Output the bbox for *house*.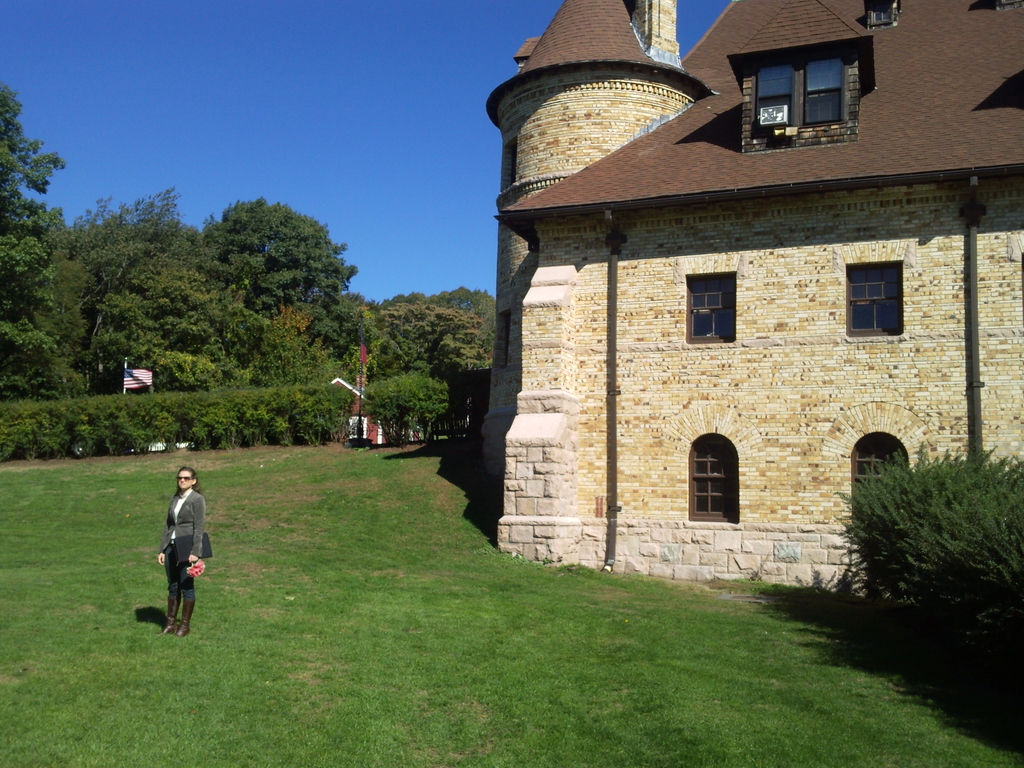
{"x1": 482, "y1": 1, "x2": 1023, "y2": 585}.
